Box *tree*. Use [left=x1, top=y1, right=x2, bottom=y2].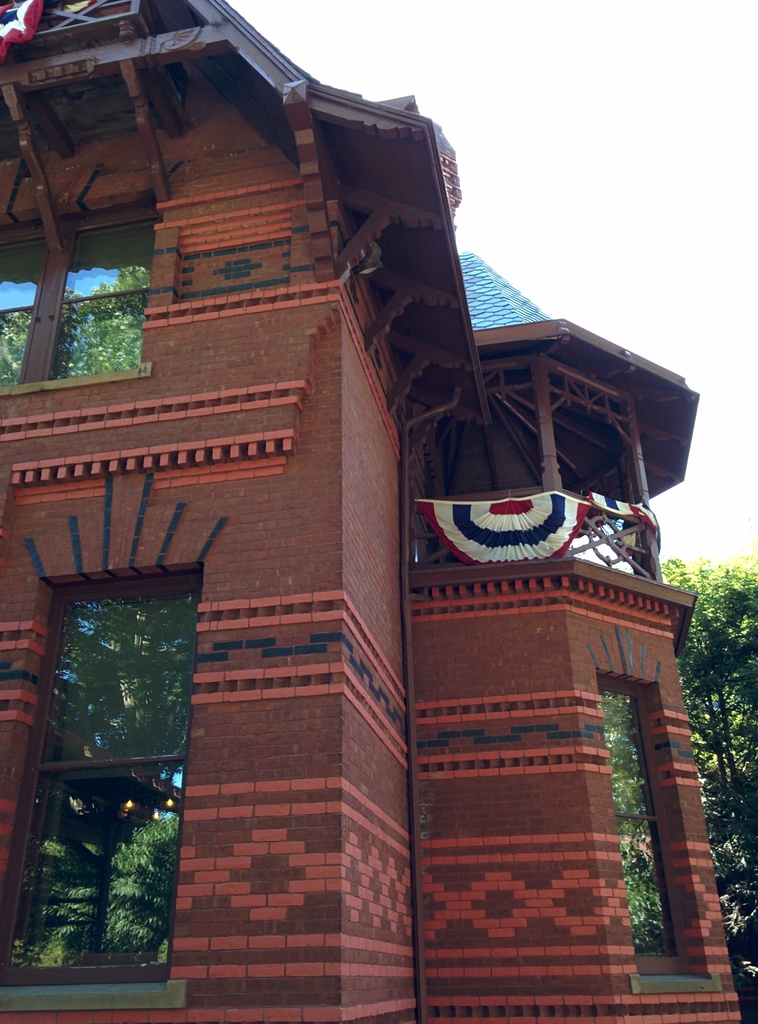
[left=665, top=570, right=757, bottom=822].
